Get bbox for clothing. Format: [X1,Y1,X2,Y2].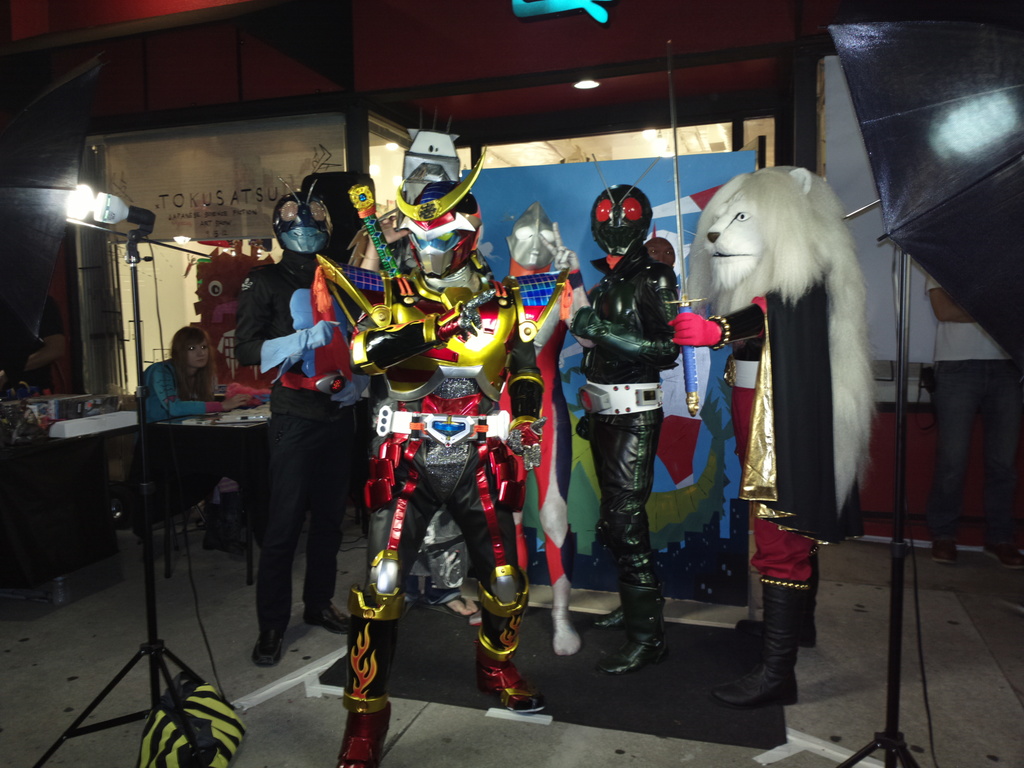
[138,357,231,508].
